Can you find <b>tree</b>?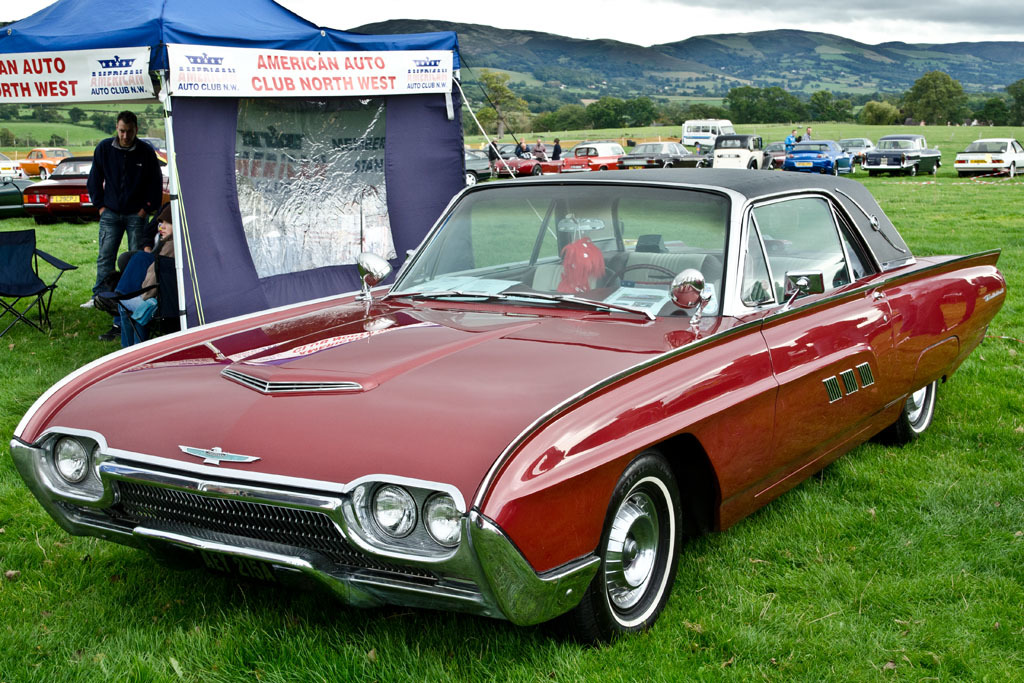
Yes, bounding box: <region>809, 92, 855, 119</region>.
